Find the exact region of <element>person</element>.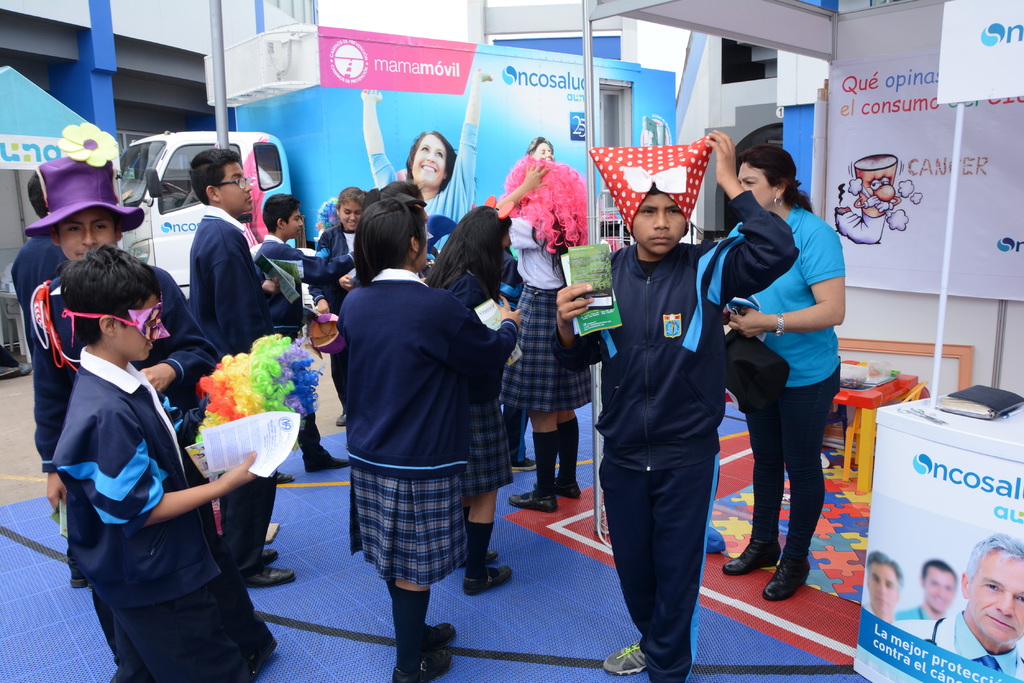
Exact region: (886, 529, 1023, 682).
